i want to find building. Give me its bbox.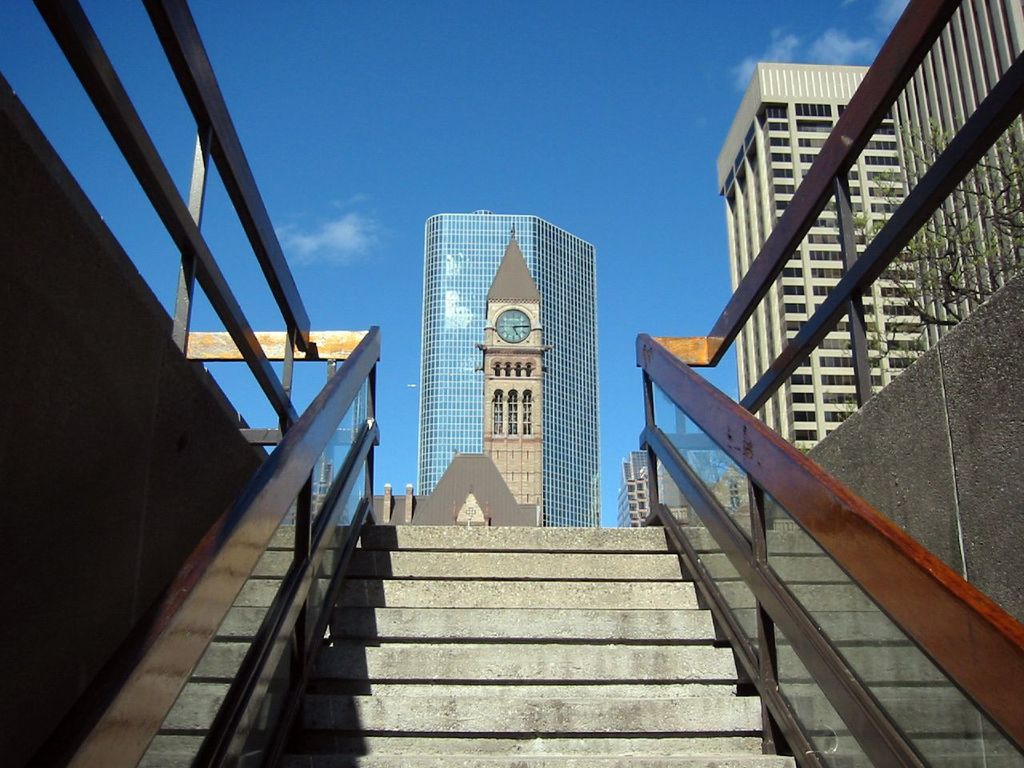
box(704, 62, 944, 458).
